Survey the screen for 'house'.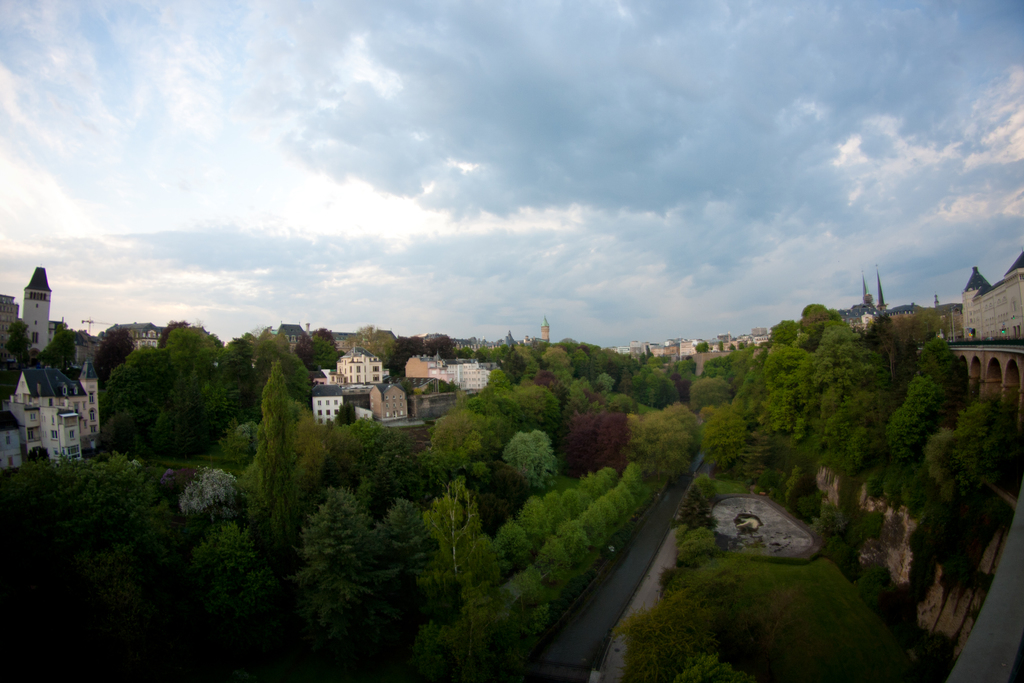
Survey found: region(311, 383, 345, 426).
